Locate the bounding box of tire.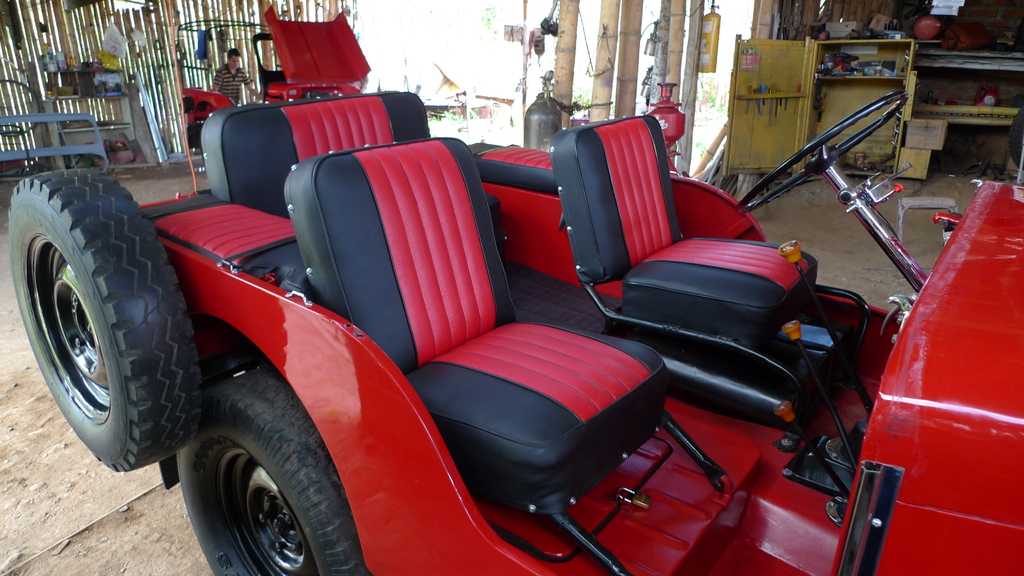
Bounding box: <box>176,372,369,575</box>.
